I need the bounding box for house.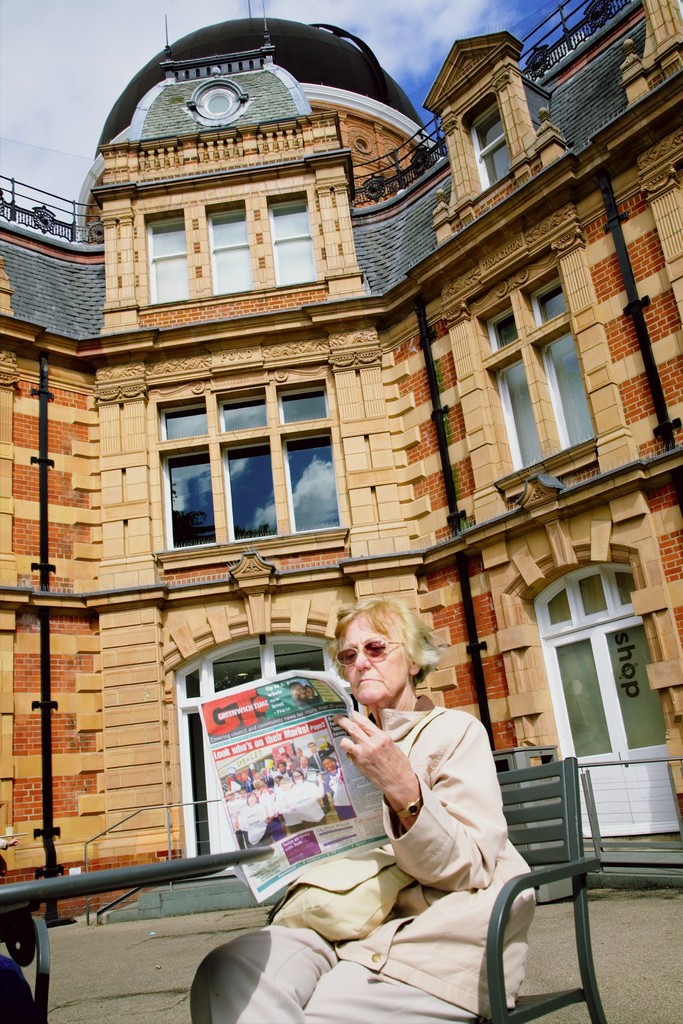
Here it is: select_region(0, 0, 682, 920).
